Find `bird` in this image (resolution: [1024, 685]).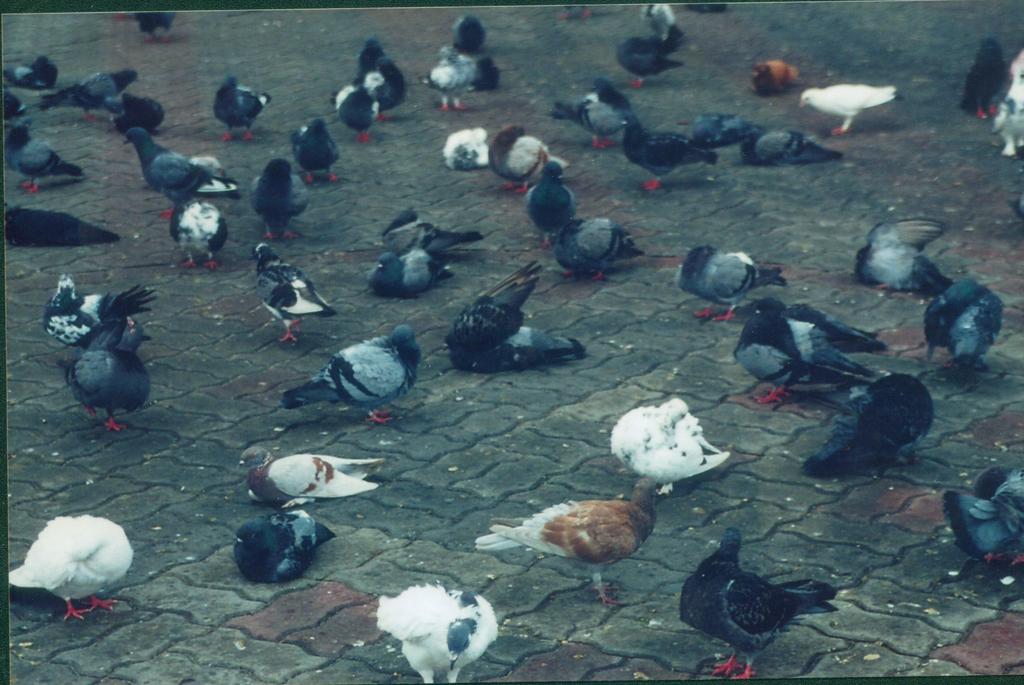
region(626, 112, 740, 191).
